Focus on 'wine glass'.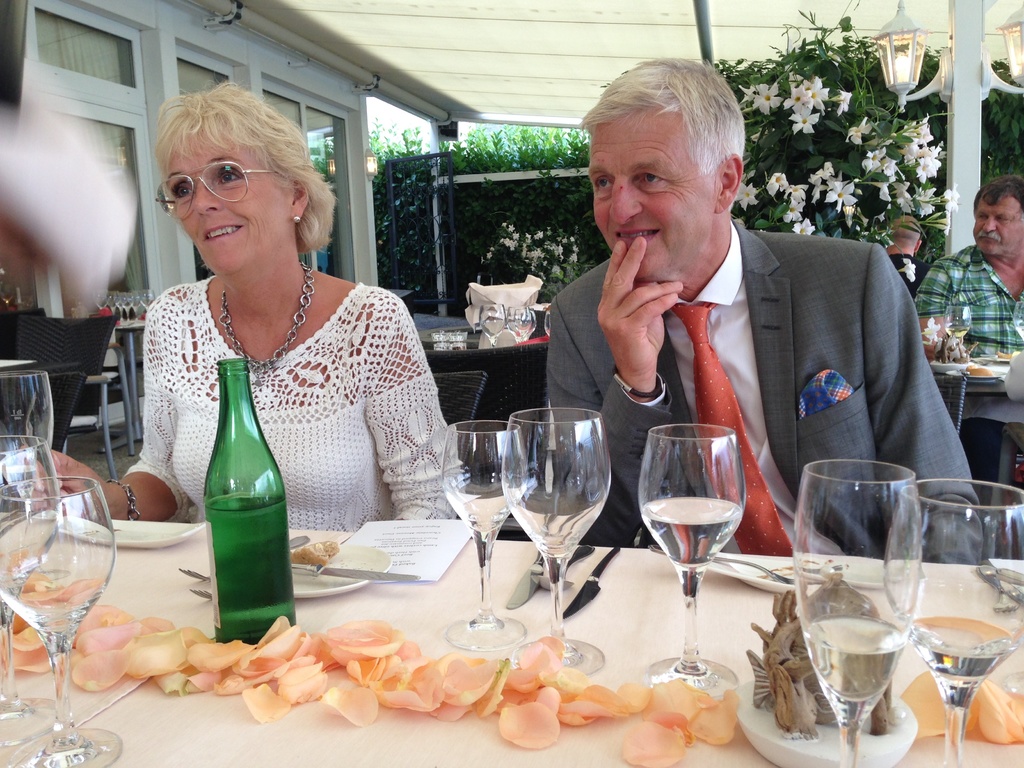
Focused at bbox=(0, 369, 49, 721).
